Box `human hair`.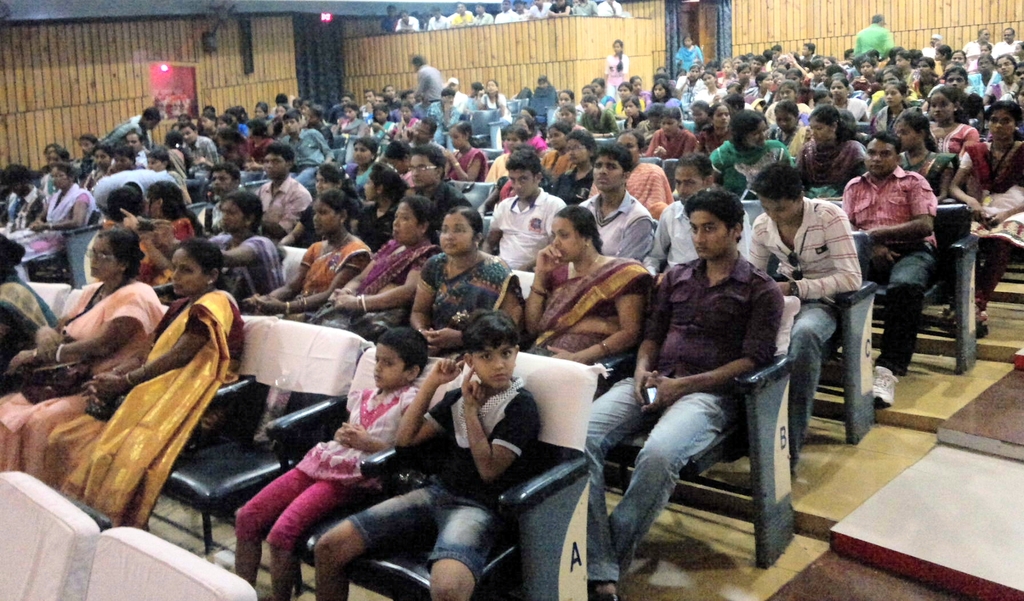
bbox=(175, 240, 228, 290).
